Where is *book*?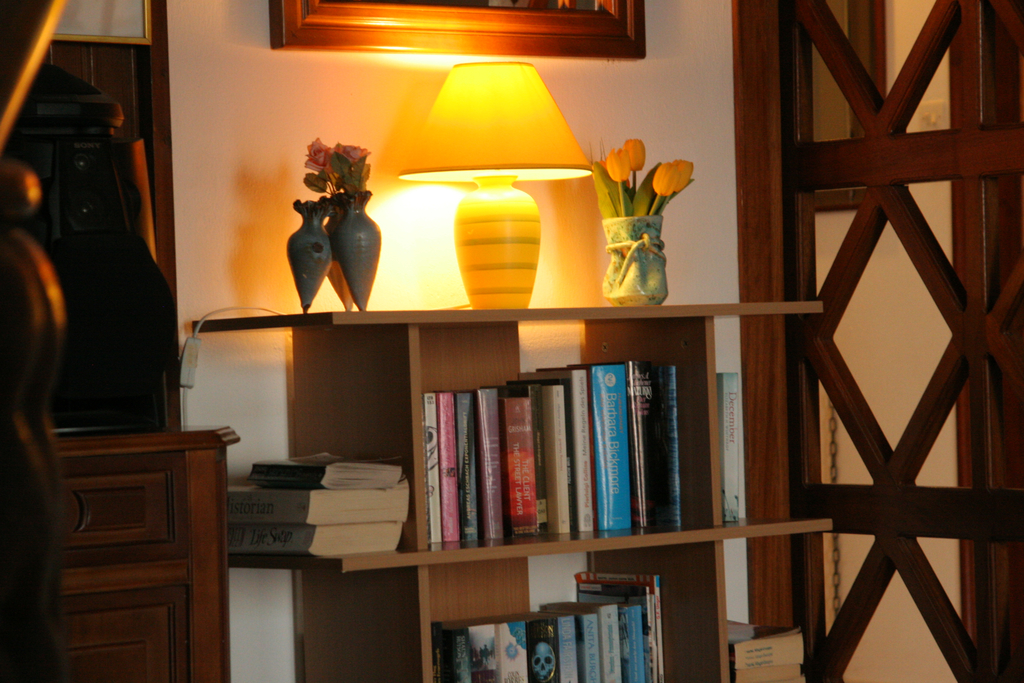
{"x1": 221, "y1": 526, "x2": 401, "y2": 562}.
